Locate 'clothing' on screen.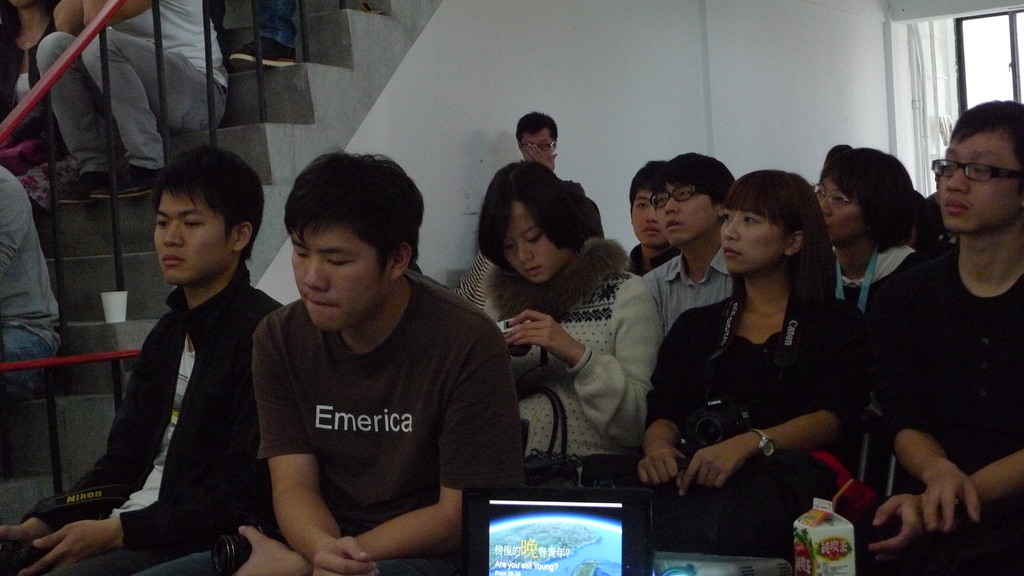
On screen at BBox(22, 260, 291, 575).
